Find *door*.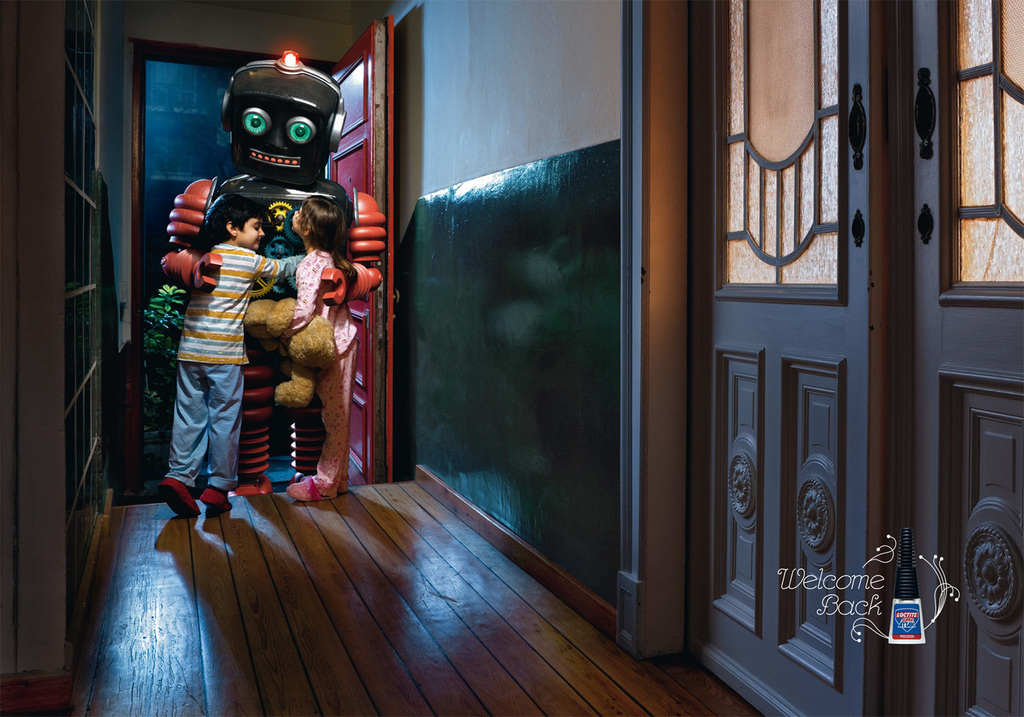
rect(681, 0, 886, 716).
